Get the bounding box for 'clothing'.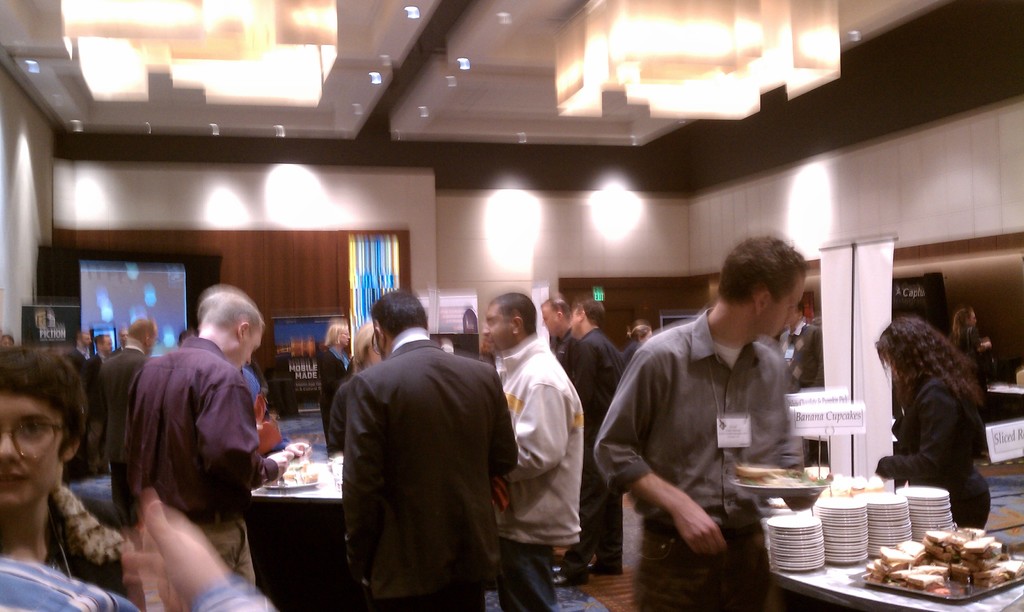
{"left": 481, "top": 332, "right": 597, "bottom": 611}.
